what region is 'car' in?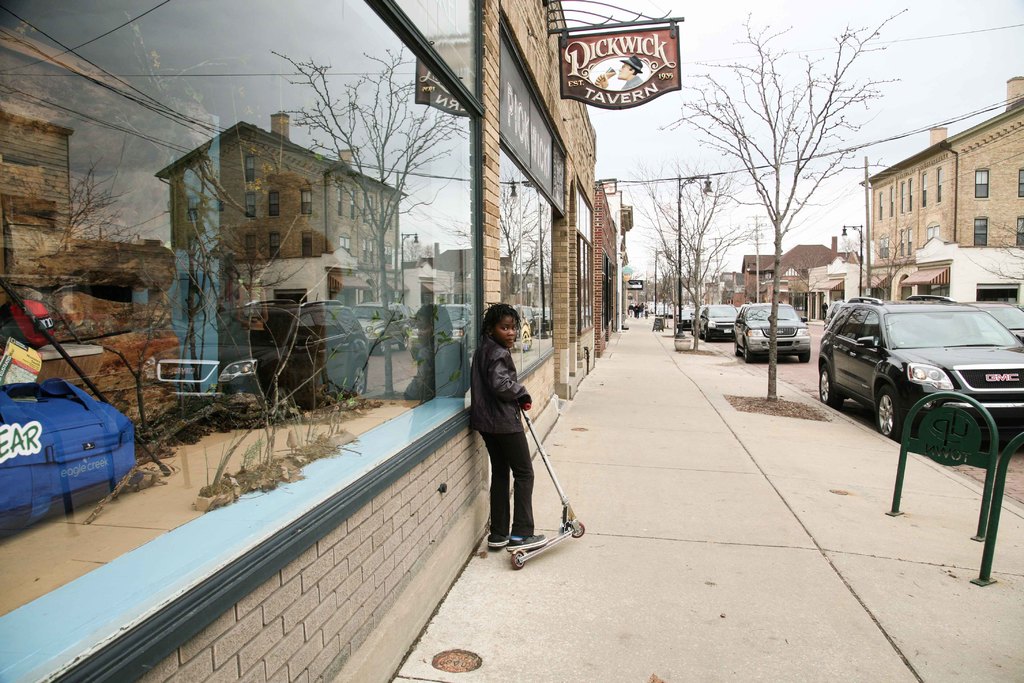
region(739, 301, 808, 364).
